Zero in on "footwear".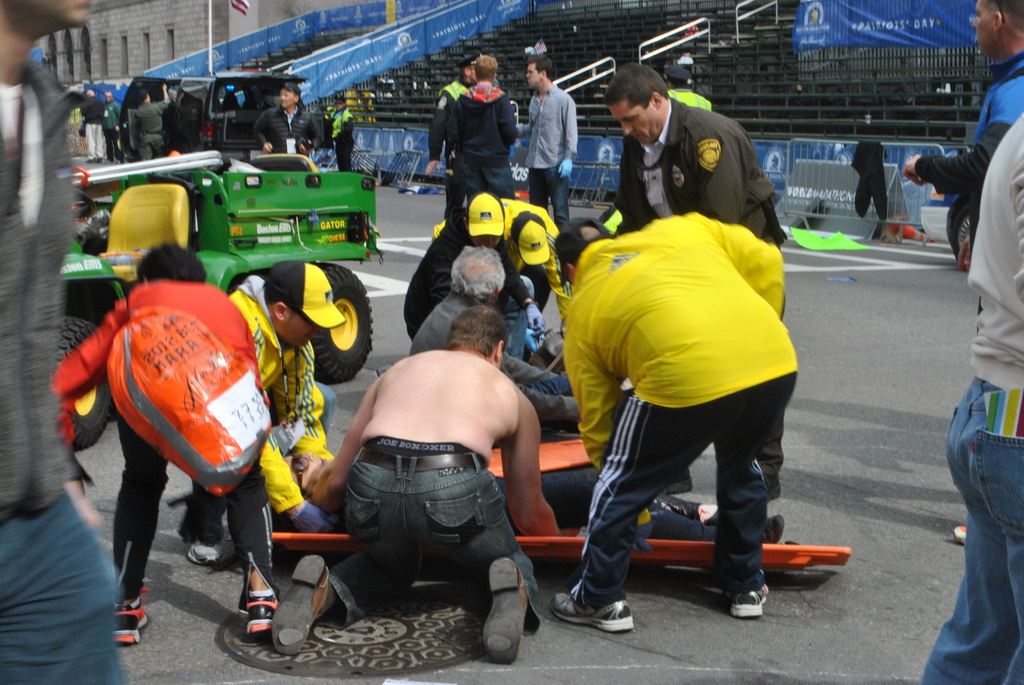
Zeroed in: [116,588,151,646].
